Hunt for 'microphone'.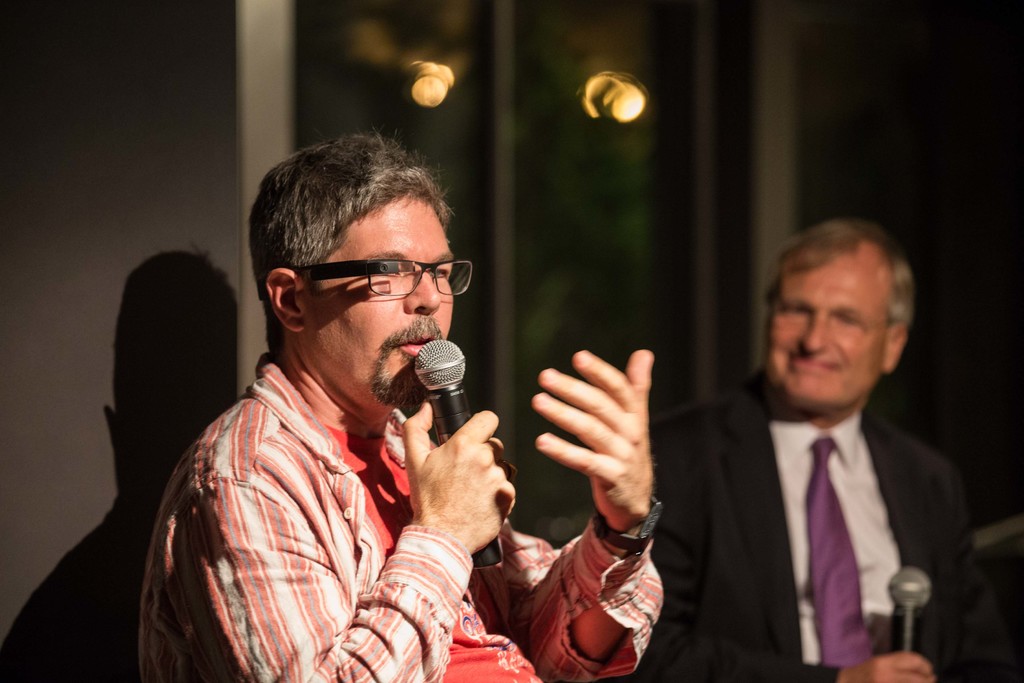
Hunted down at [left=886, top=566, right=935, bottom=652].
